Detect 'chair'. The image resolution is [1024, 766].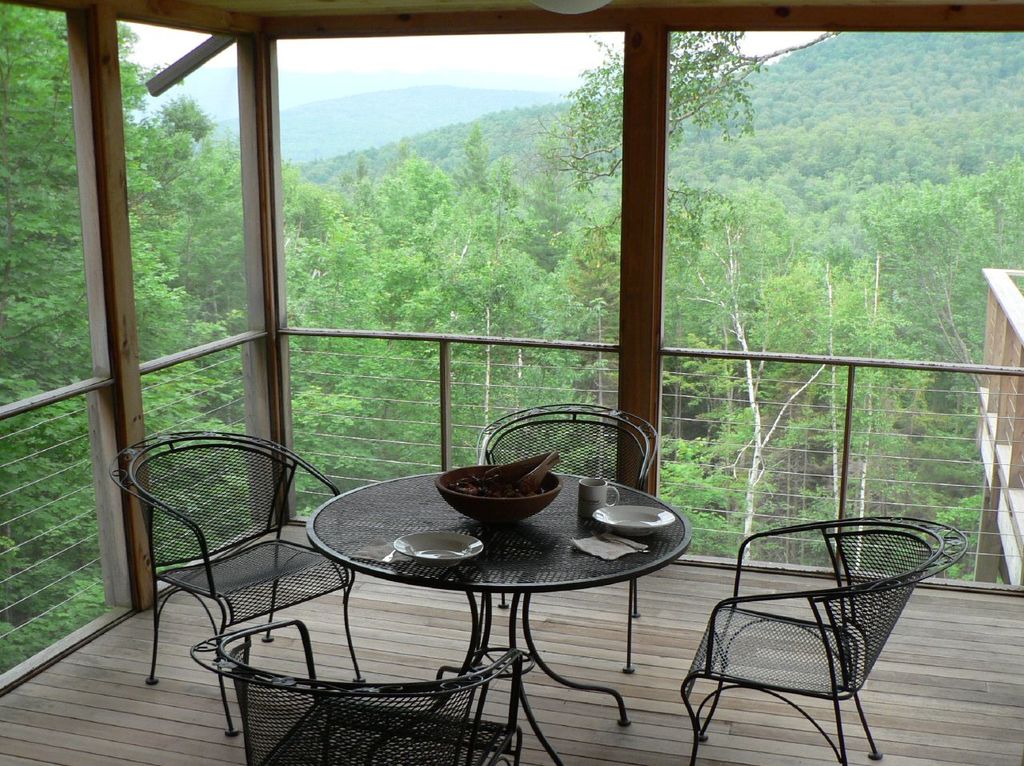
crop(190, 616, 534, 765).
